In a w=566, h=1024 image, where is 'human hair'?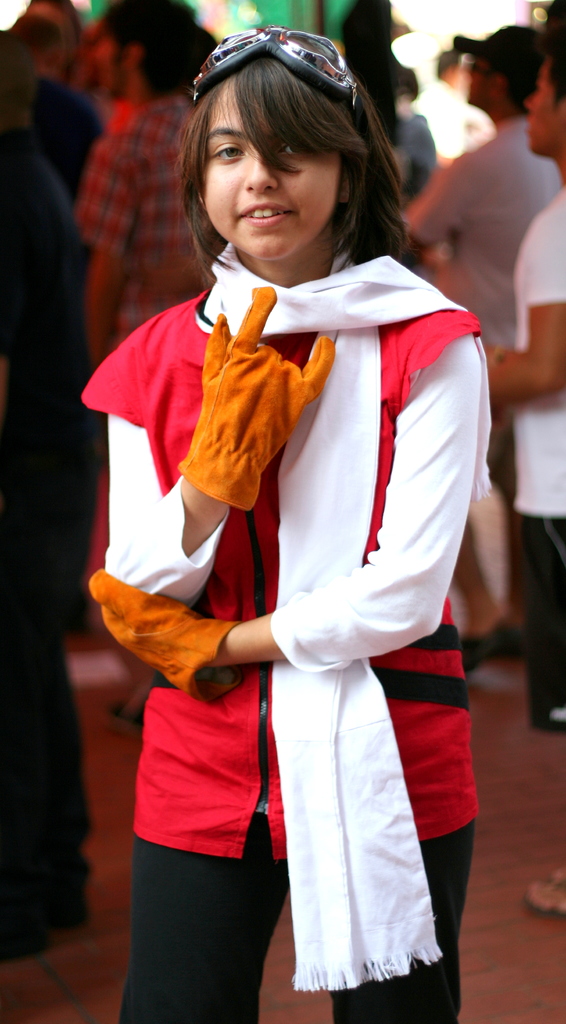
region(482, 61, 544, 123).
